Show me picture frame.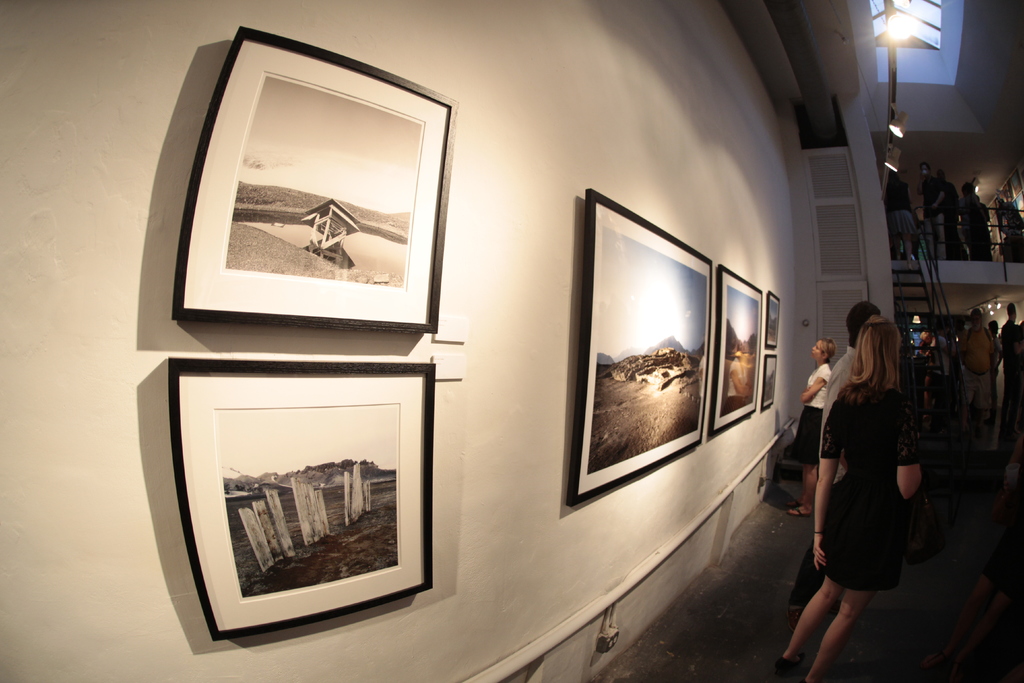
picture frame is here: 758/355/780/411.
